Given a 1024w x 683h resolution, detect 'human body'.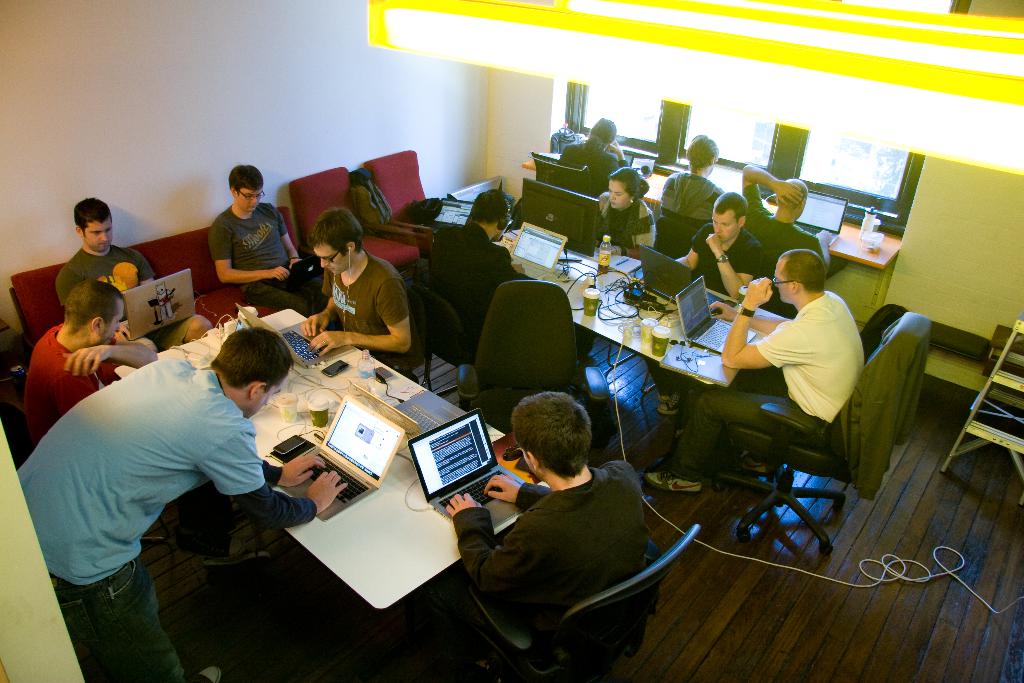
<bbox>662, 168, 726, 222</bbox>.
